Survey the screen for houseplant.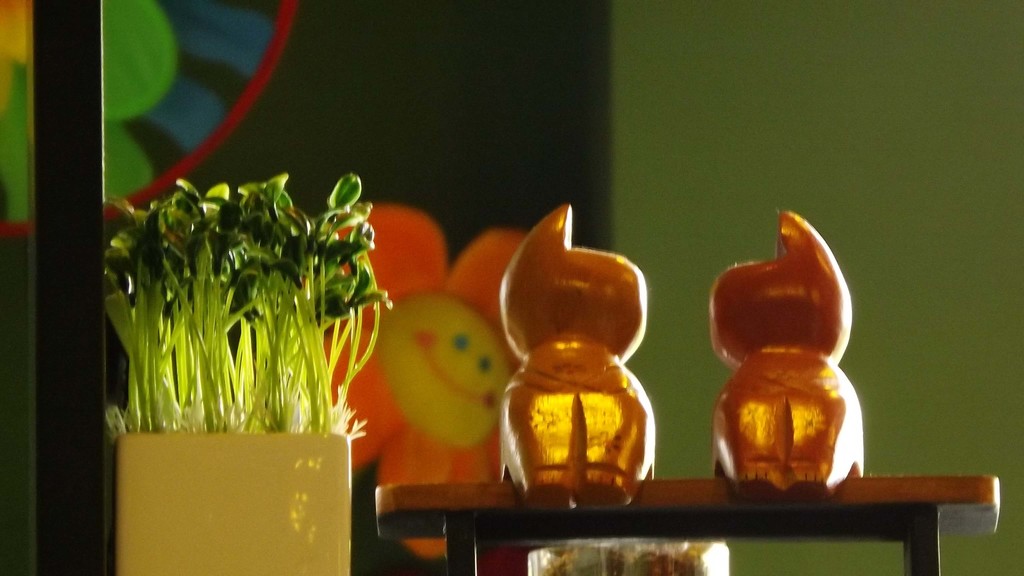
Survey found: [x1=101, y1=167, x2=398, y2=575].
